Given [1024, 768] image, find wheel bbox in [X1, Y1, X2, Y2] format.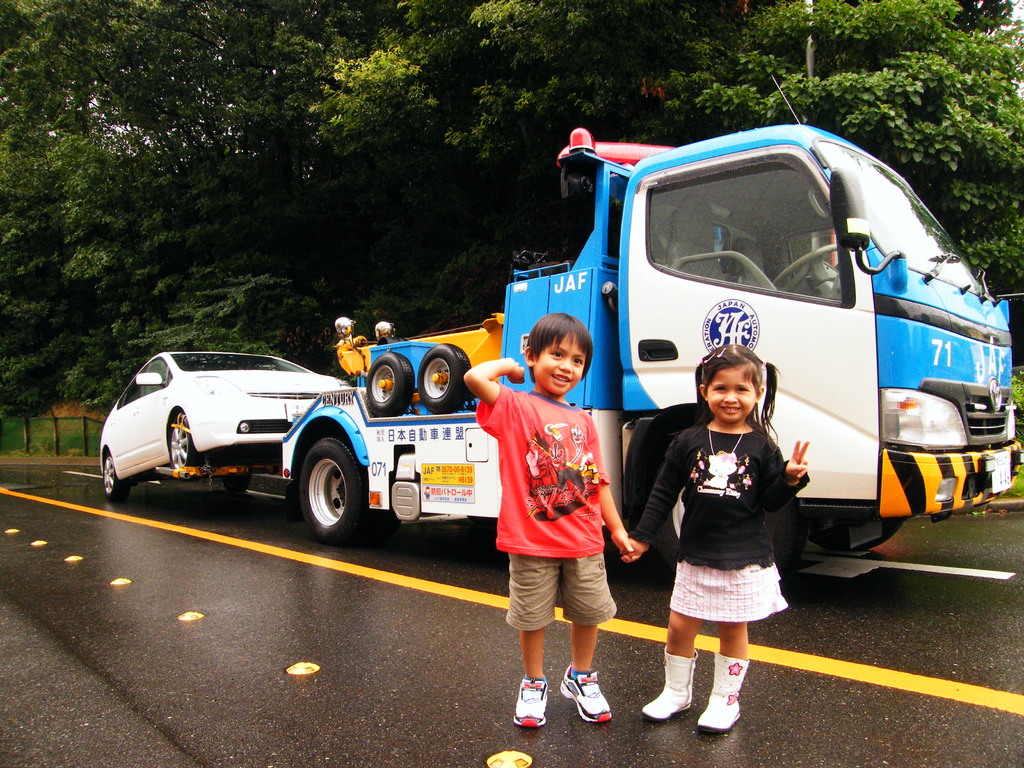
[366, 353, 414, 414].
